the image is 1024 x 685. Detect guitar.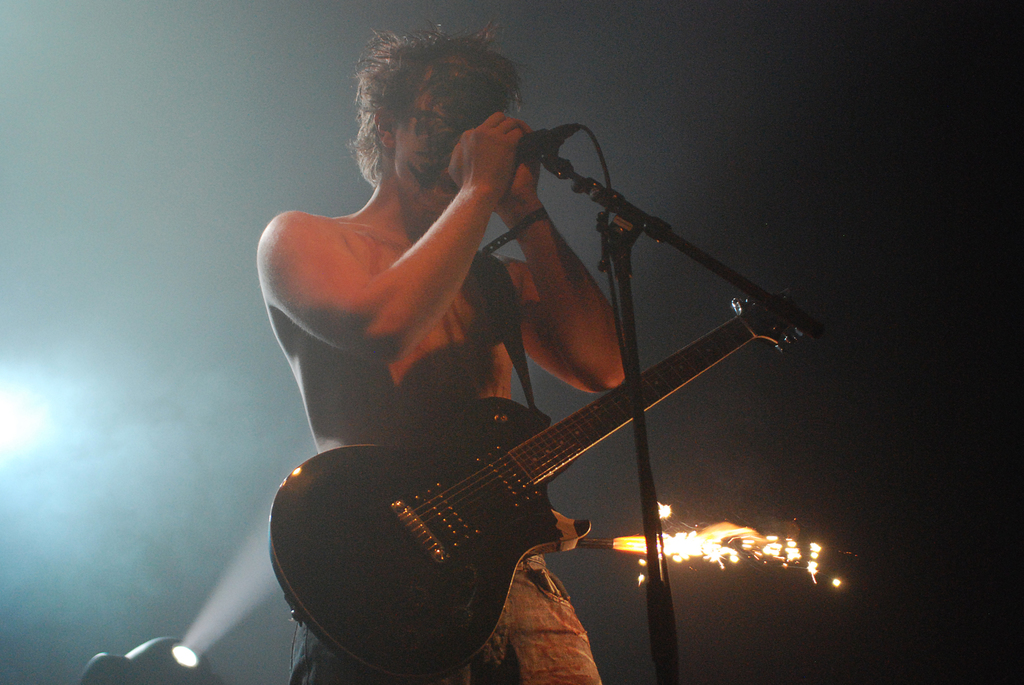
Detection: box(265, 281, 796, 663).
